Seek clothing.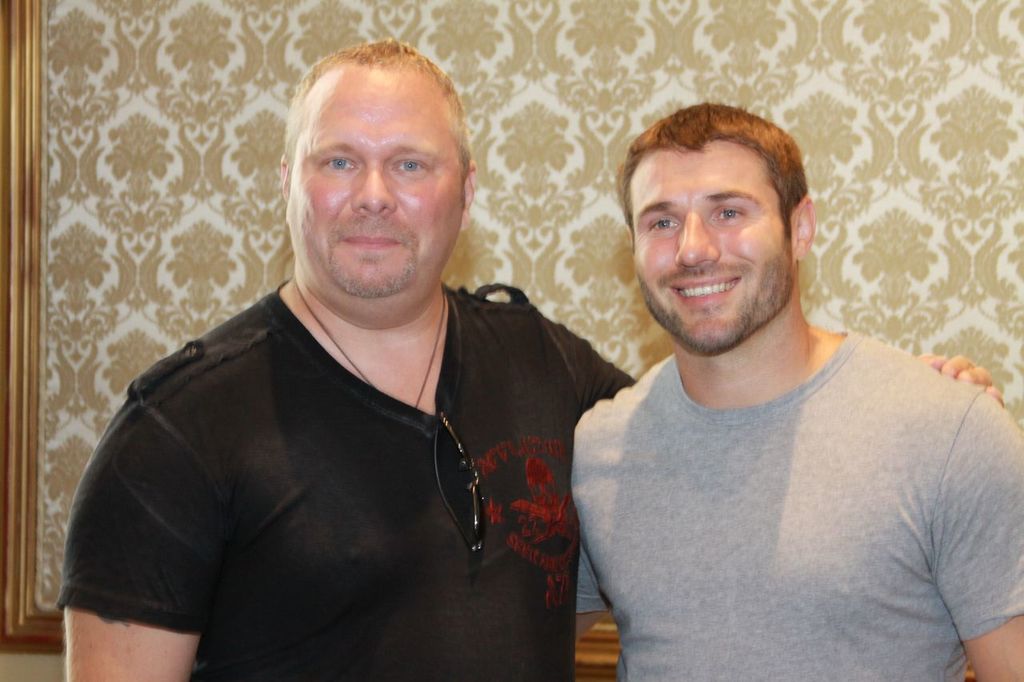
x1=59, y1=281, x2=638, y2=681.
